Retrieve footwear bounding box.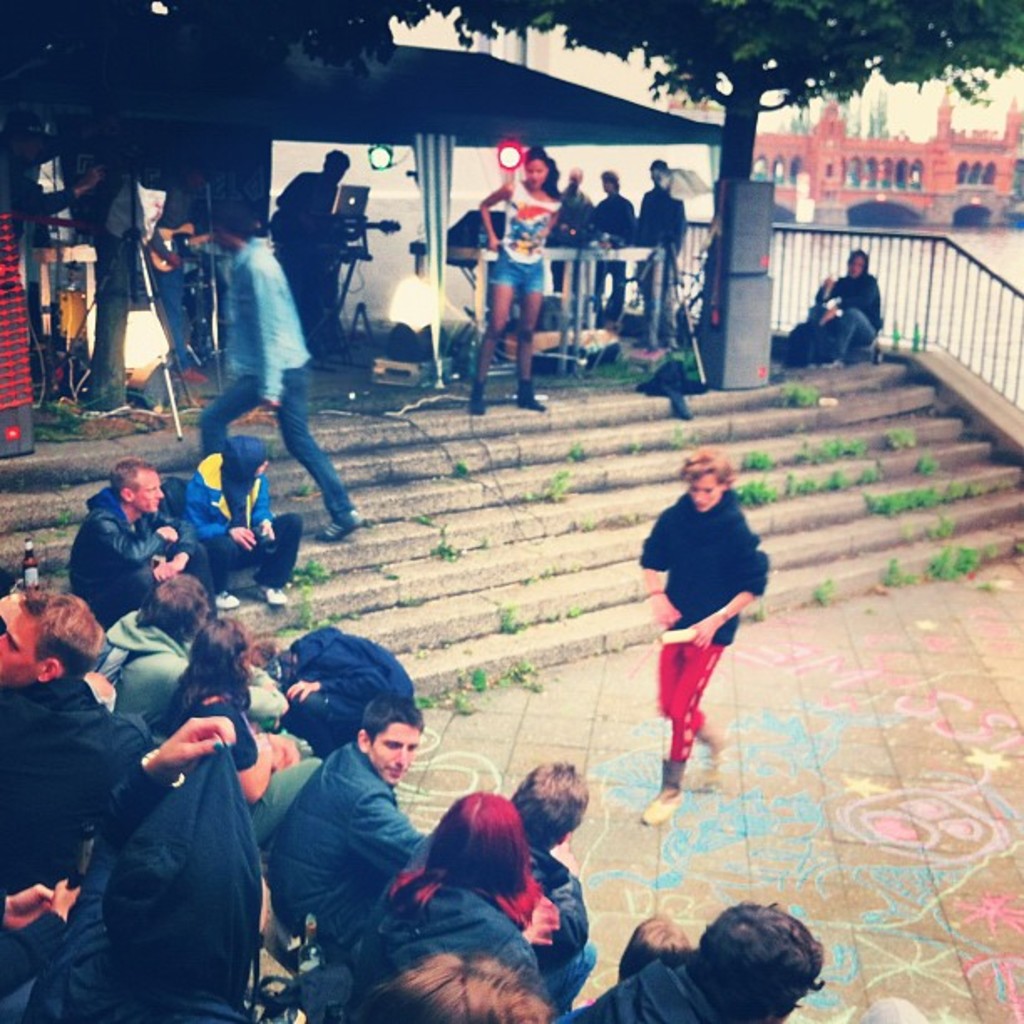
Bounding box: [822,358,838,368].
